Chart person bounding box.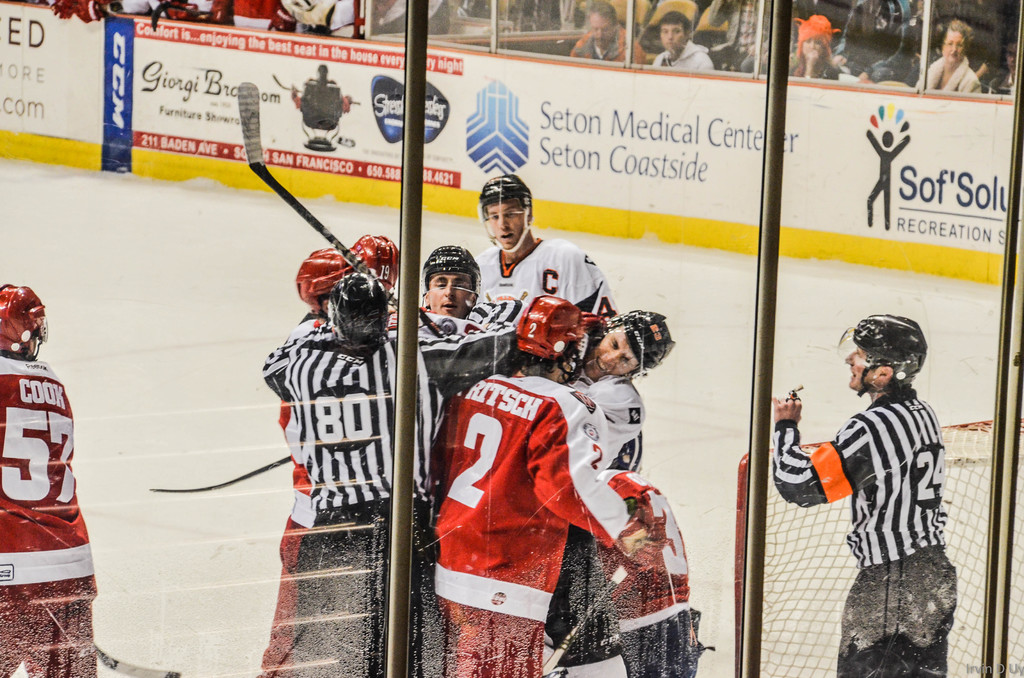
Charted: [774, 318, 958, 677].
